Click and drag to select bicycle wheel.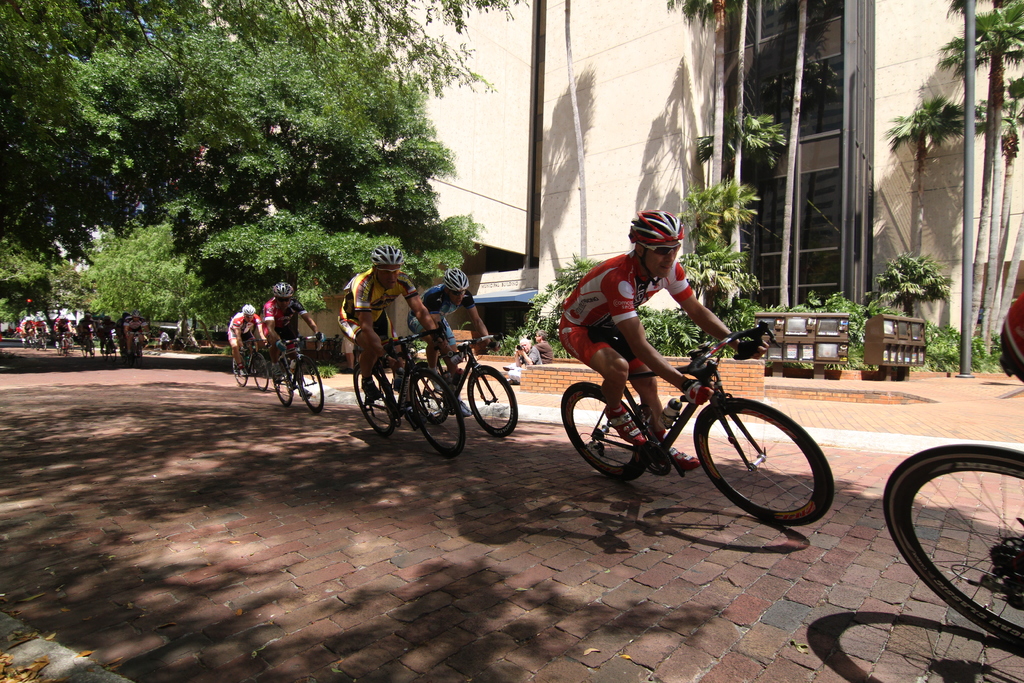
Selection: locate(561, 383, 646, 479).
